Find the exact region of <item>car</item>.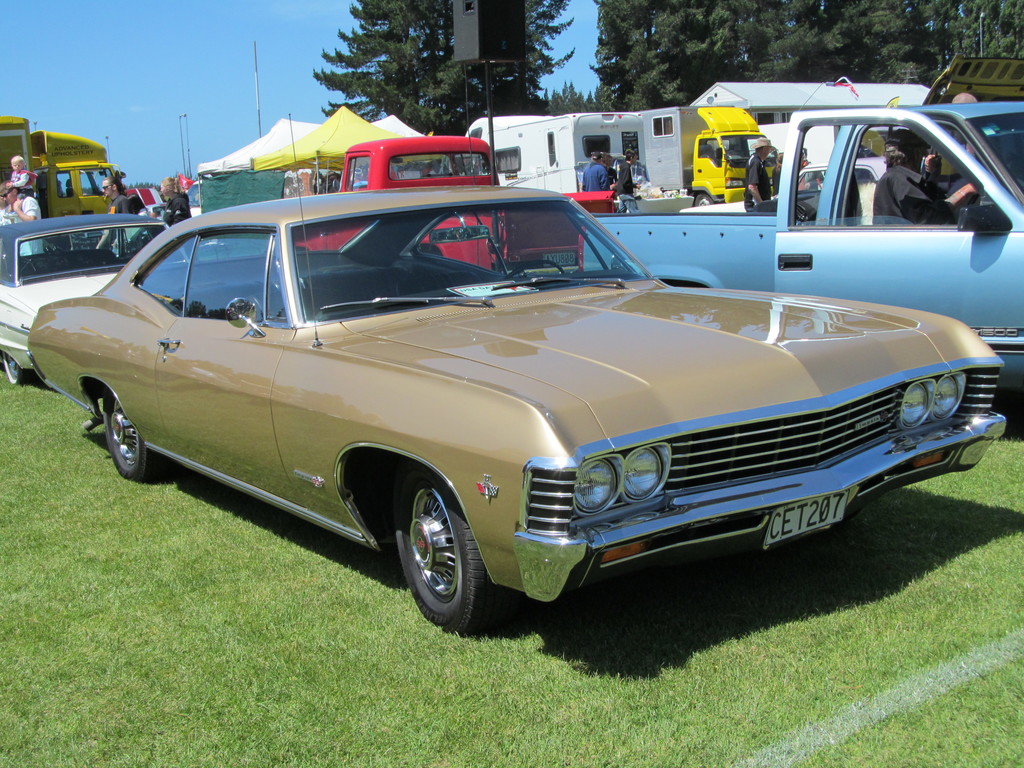
Exact region: bbox(0, 213, 192, 383).
